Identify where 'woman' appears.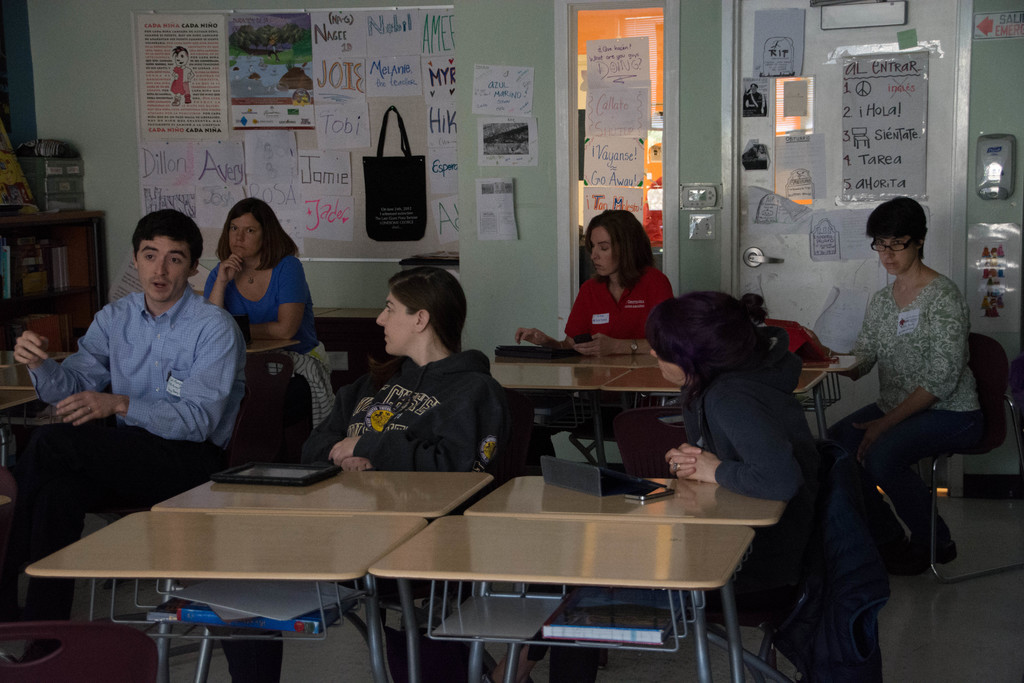
Appears at (198,191,323,447).
